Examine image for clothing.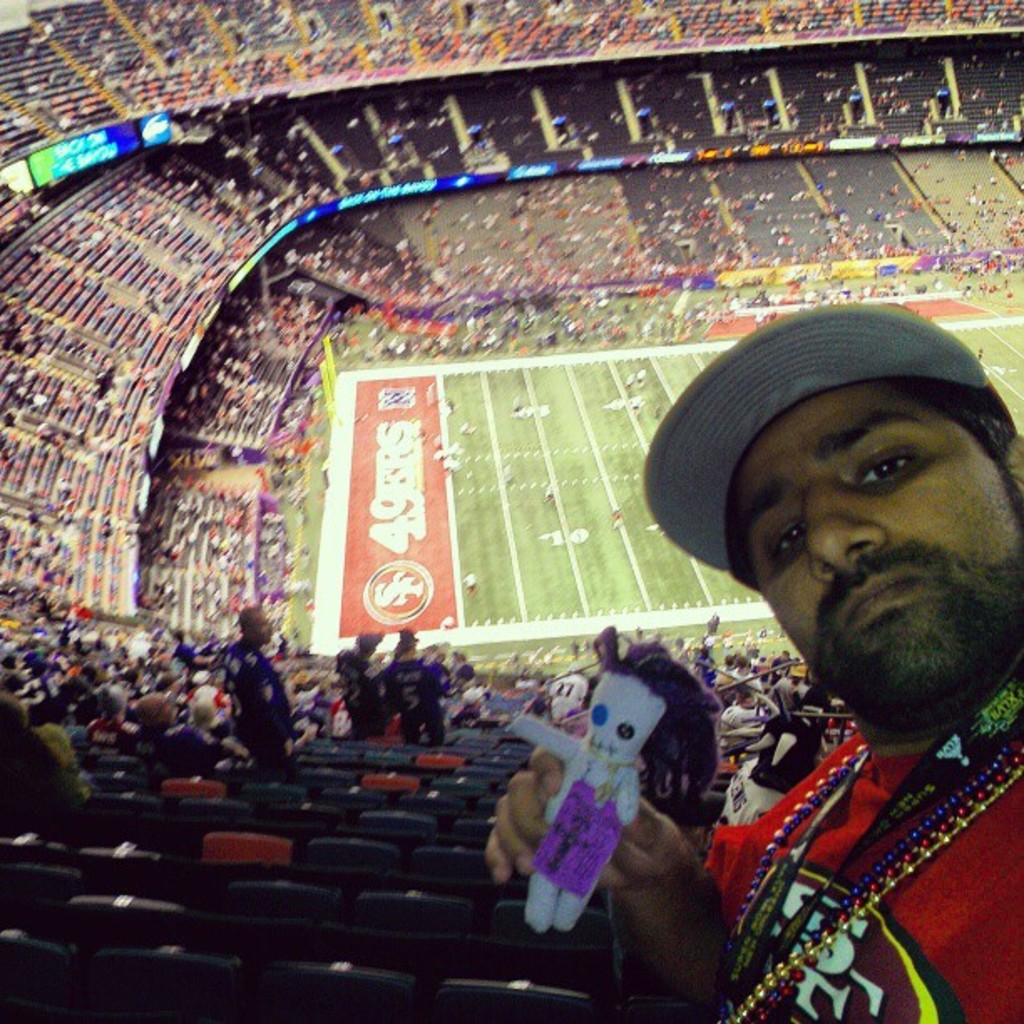
Examination result: x1=728, y1=643, x2=1002, y2=1001.
